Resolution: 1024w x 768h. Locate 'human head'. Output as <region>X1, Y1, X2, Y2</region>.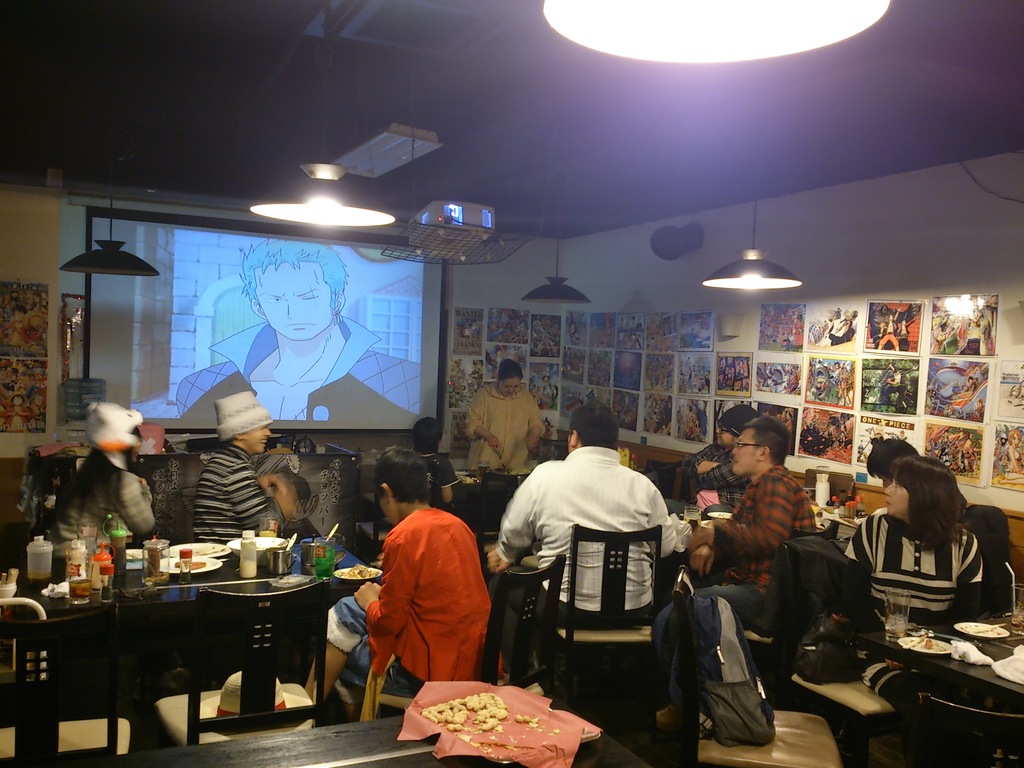
<region>565, 403, 622, 452</region>.
